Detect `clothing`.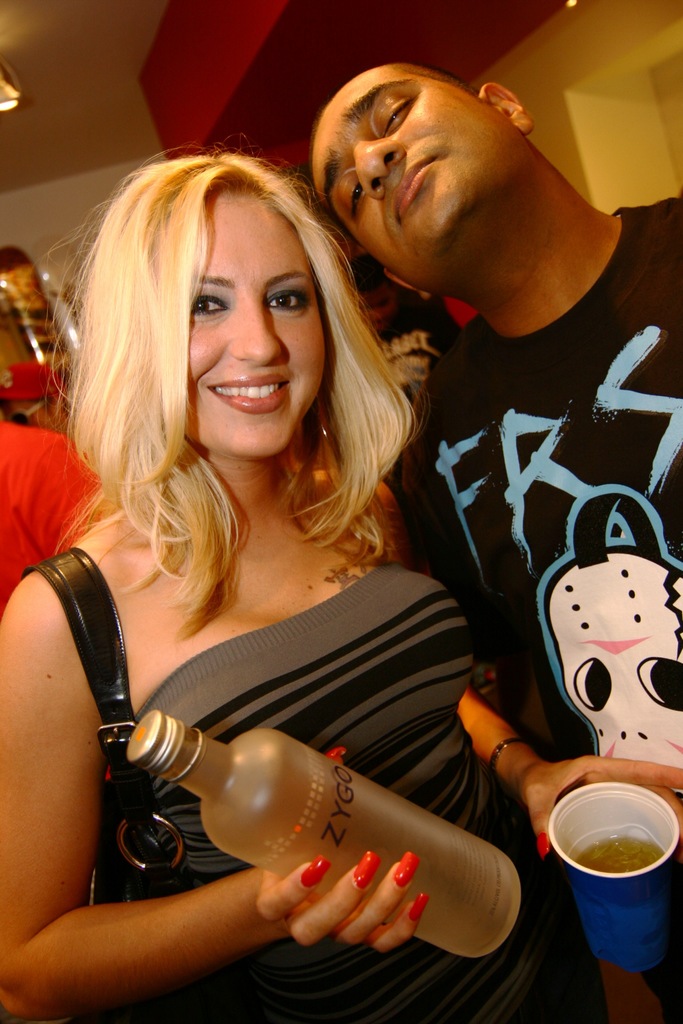
Detected at <box>0,424,179,566</box>.
